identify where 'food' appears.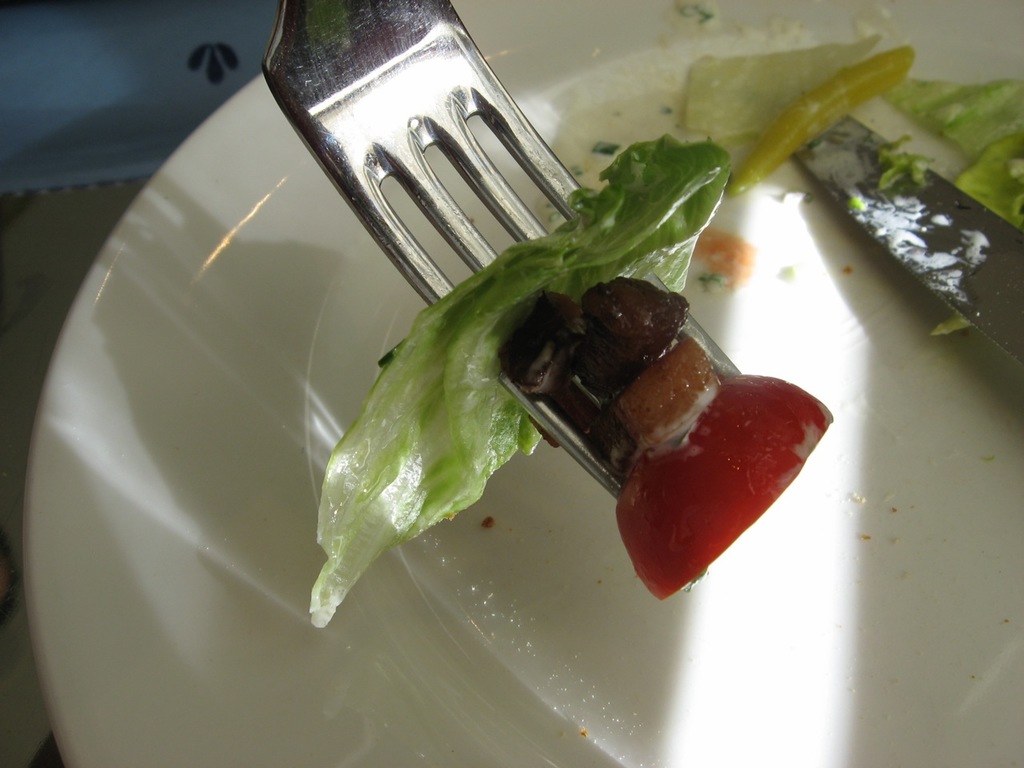
Appears at (685, 31, 1023, 341).
